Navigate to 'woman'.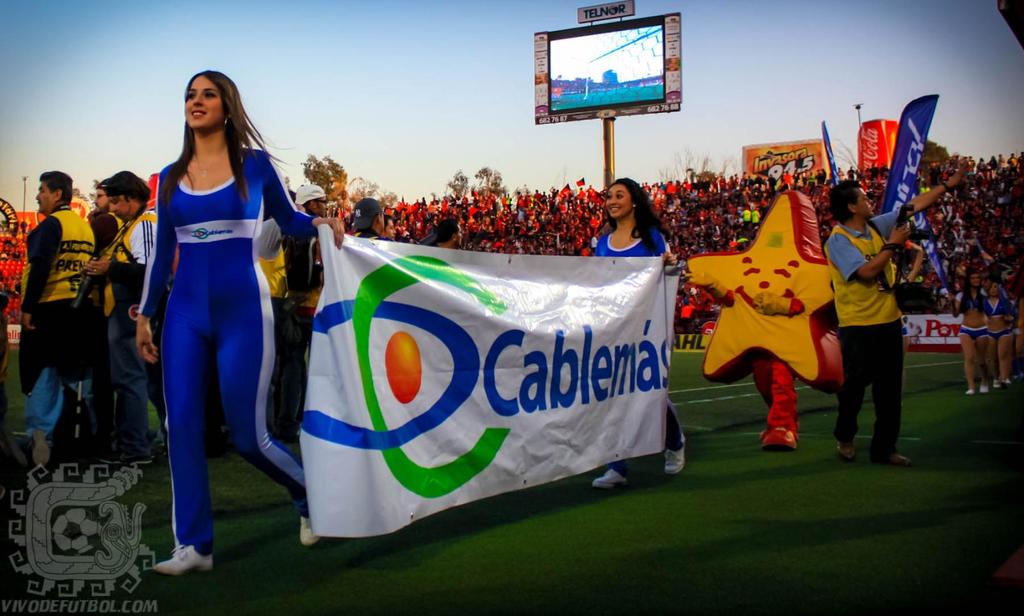
Navigation target: {"x1": 589, "y1": 180, "x2": 686, "y2": 491}.
